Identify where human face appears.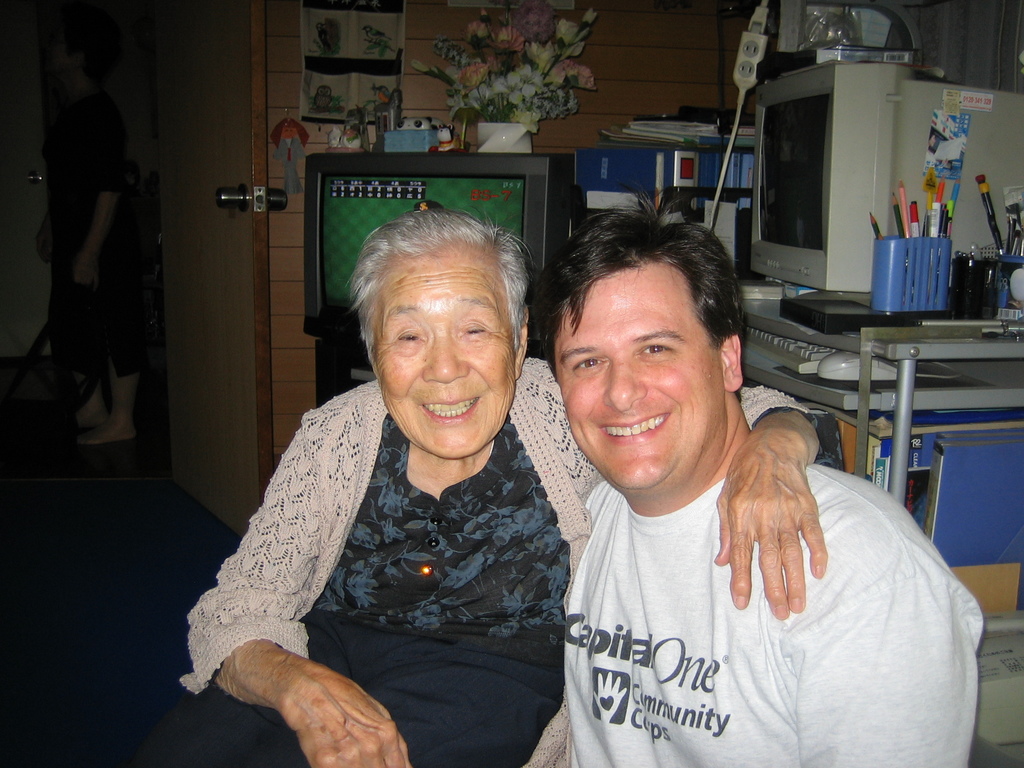
Appears at detection(374, 245, 516, 457).
